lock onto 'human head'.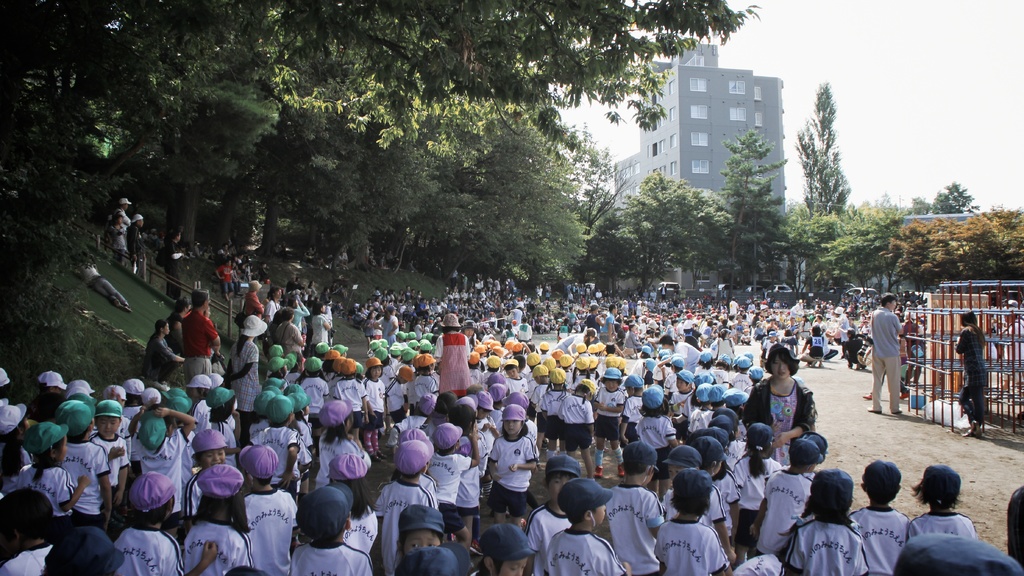
Locked: [604,342,614,353].
